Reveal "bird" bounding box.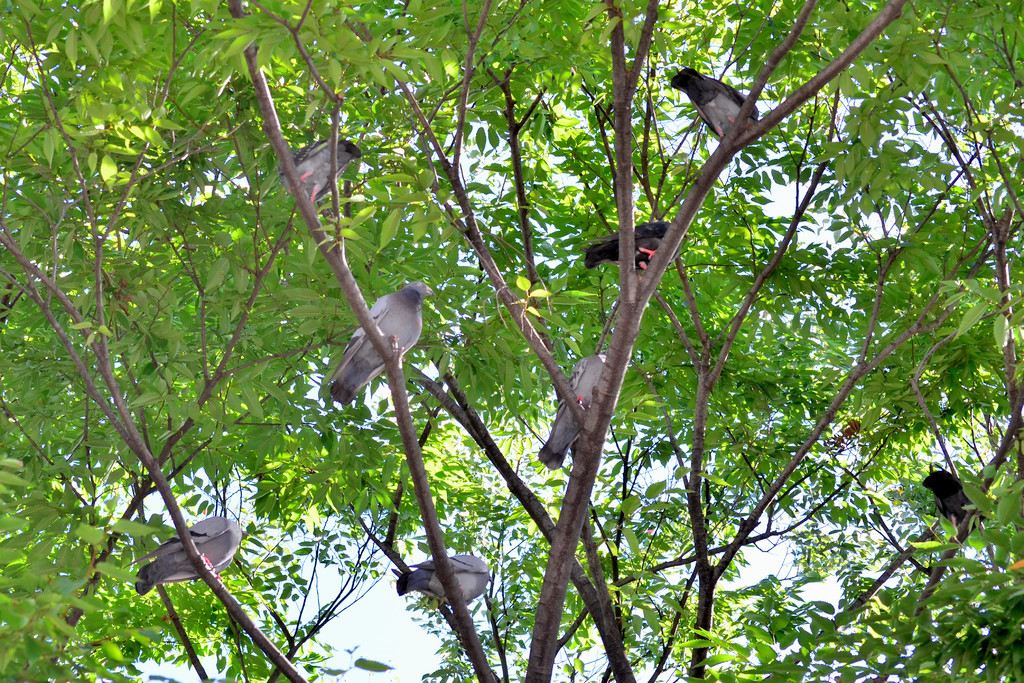
Revealed: pyautogui.locateOnScreen(324, 281, 438, 413).
